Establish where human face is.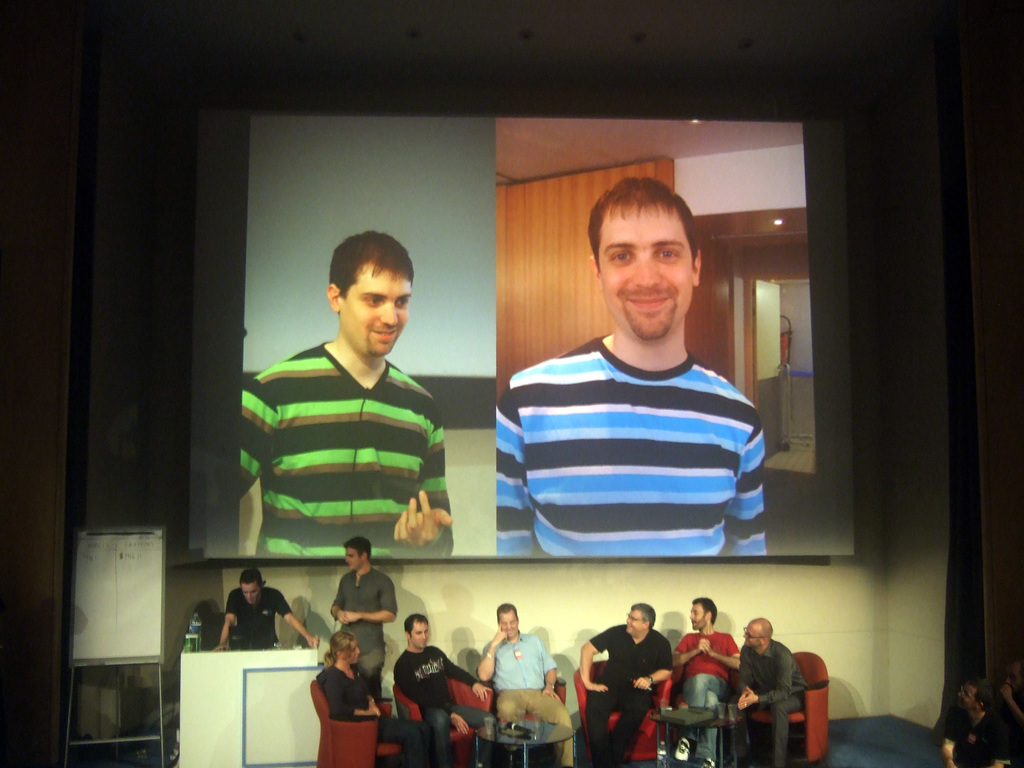
Established at <box>601,211,696,344</box>.
